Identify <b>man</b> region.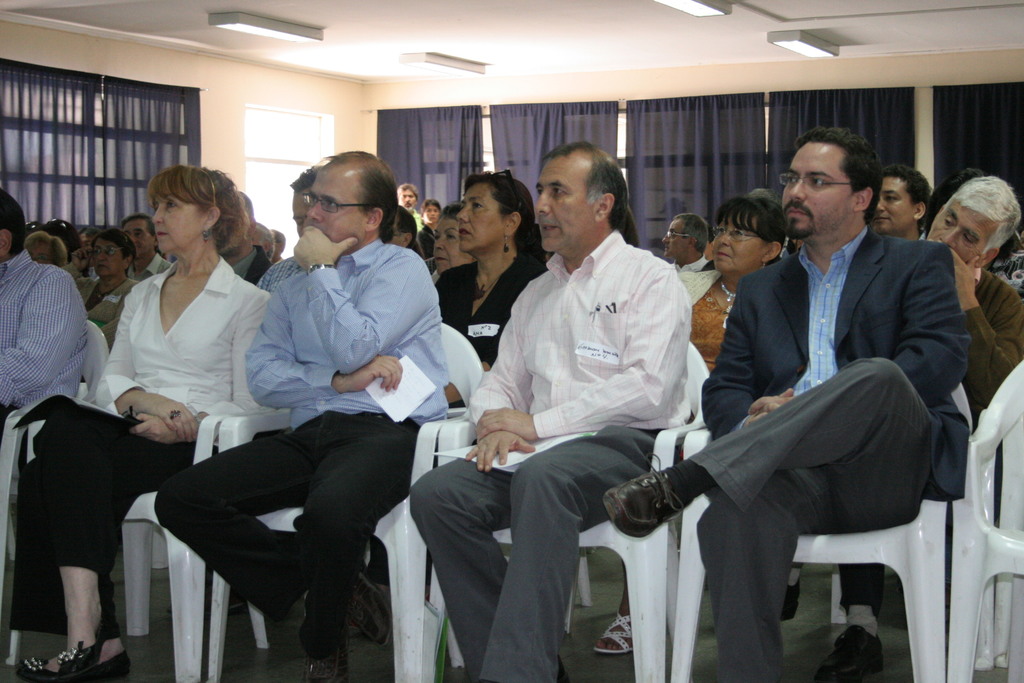
Region: bbox=(931, 177, 1023, 404).
